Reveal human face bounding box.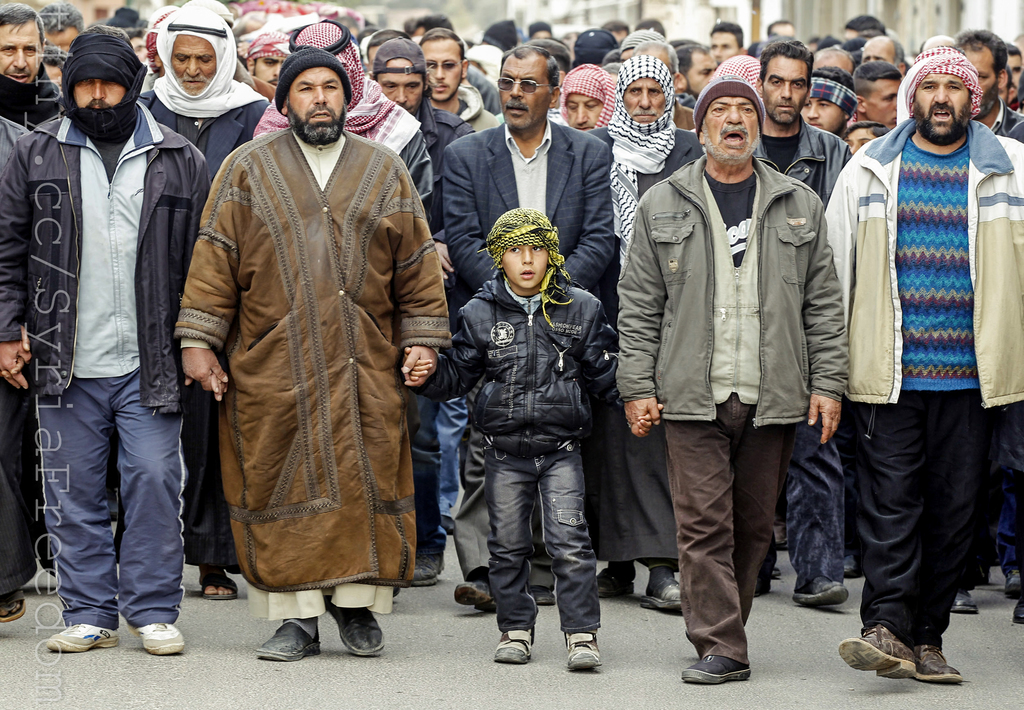
Revealed: 803:95:845:136.
